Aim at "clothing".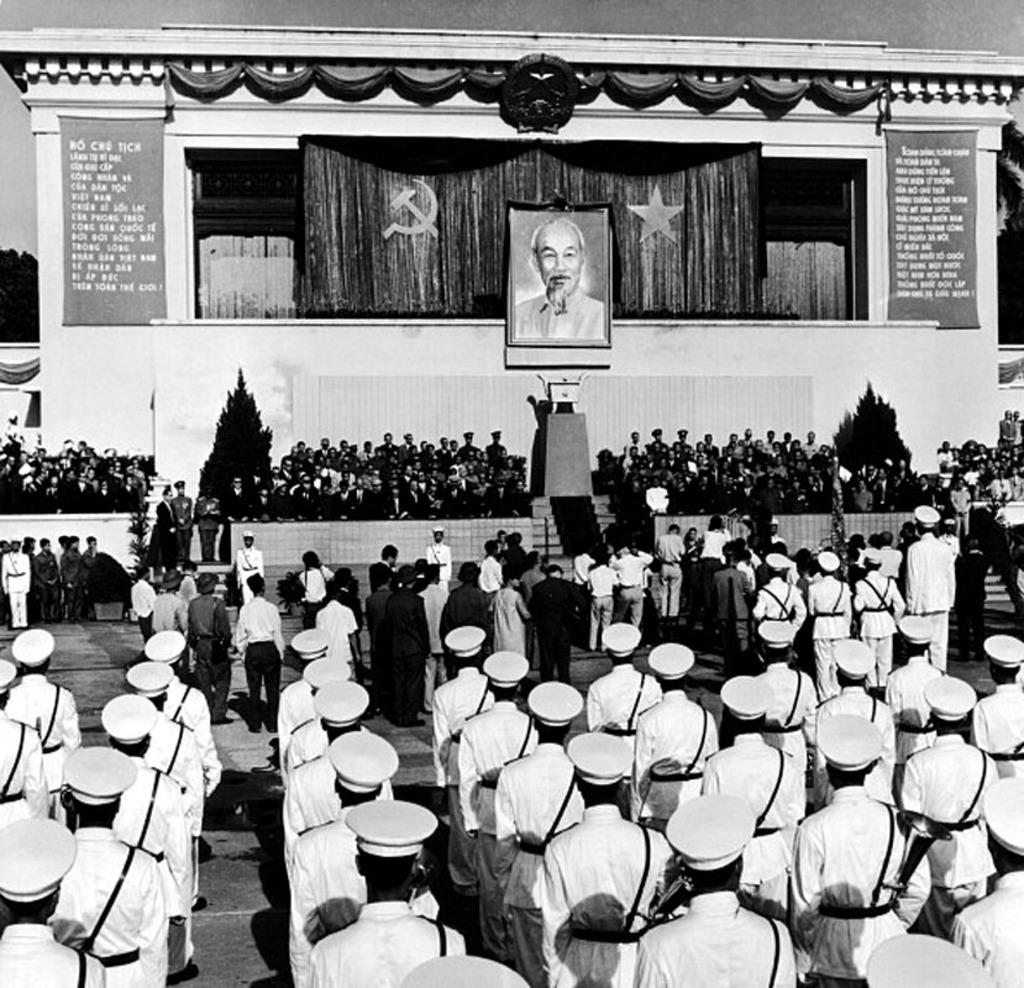
Aimed at (x1=2, y1=666, x2=86, y2=819).
